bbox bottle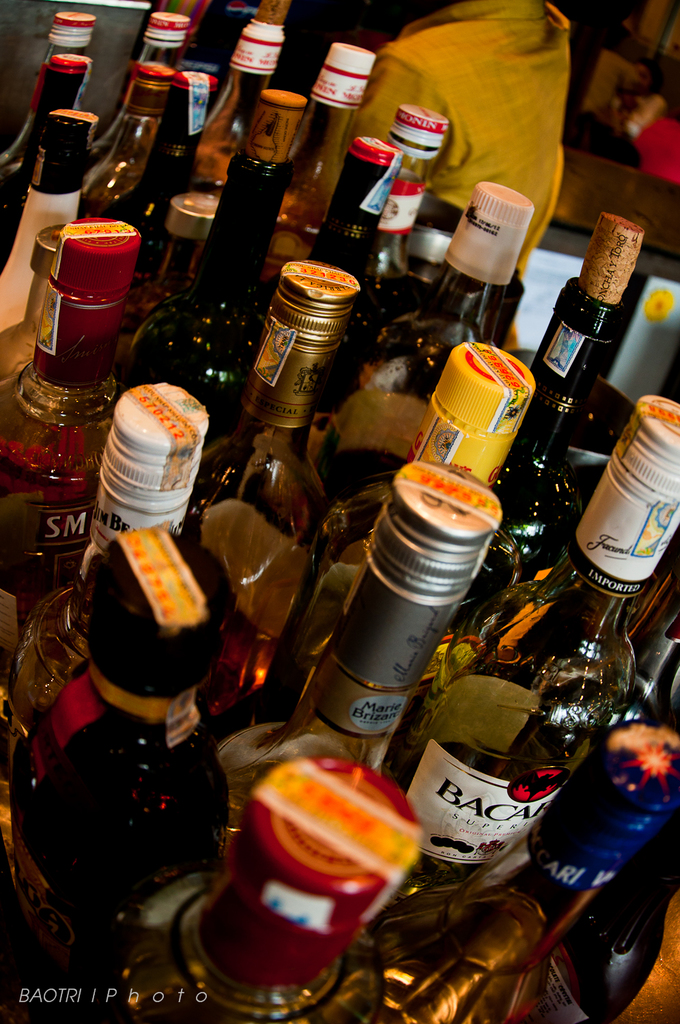
pyautogui.locateOnScreen(528, 645, 679, 892)
